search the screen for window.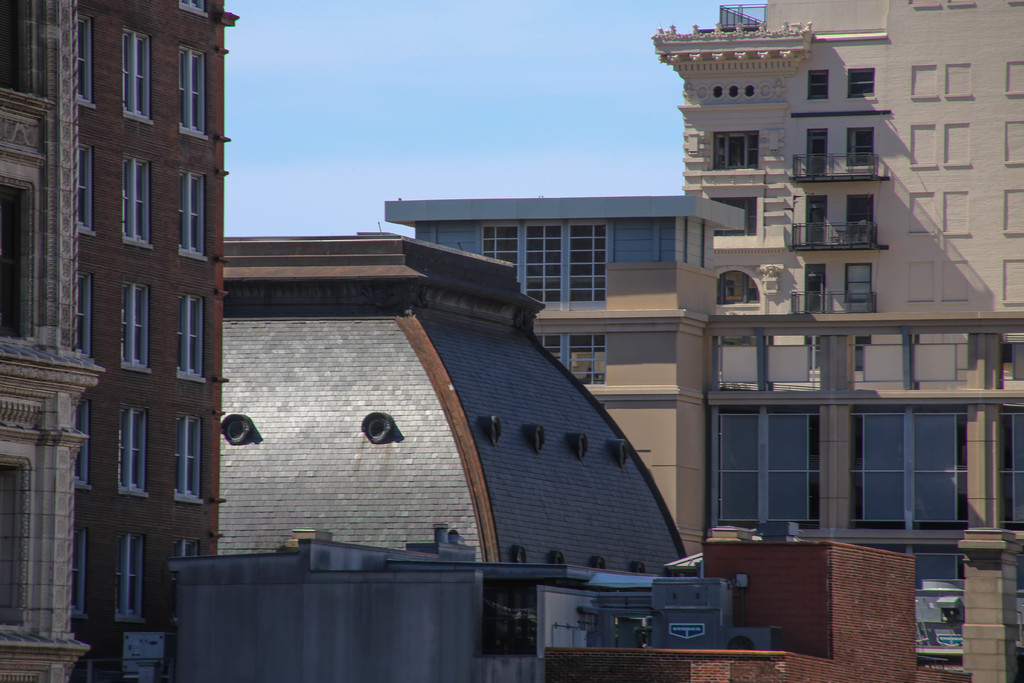
Found at x1=122, y1=280, x2=154, y2=375.
